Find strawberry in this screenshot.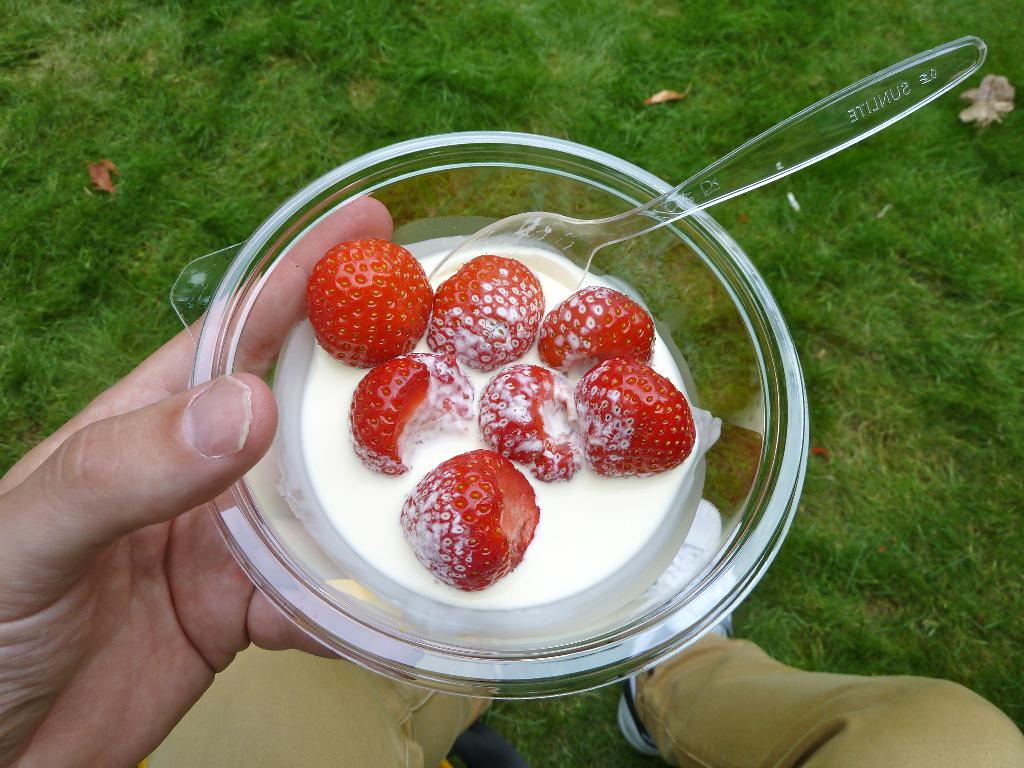
The bounding box for strawberry is left=541, top=287, right=660, bottom=382.
